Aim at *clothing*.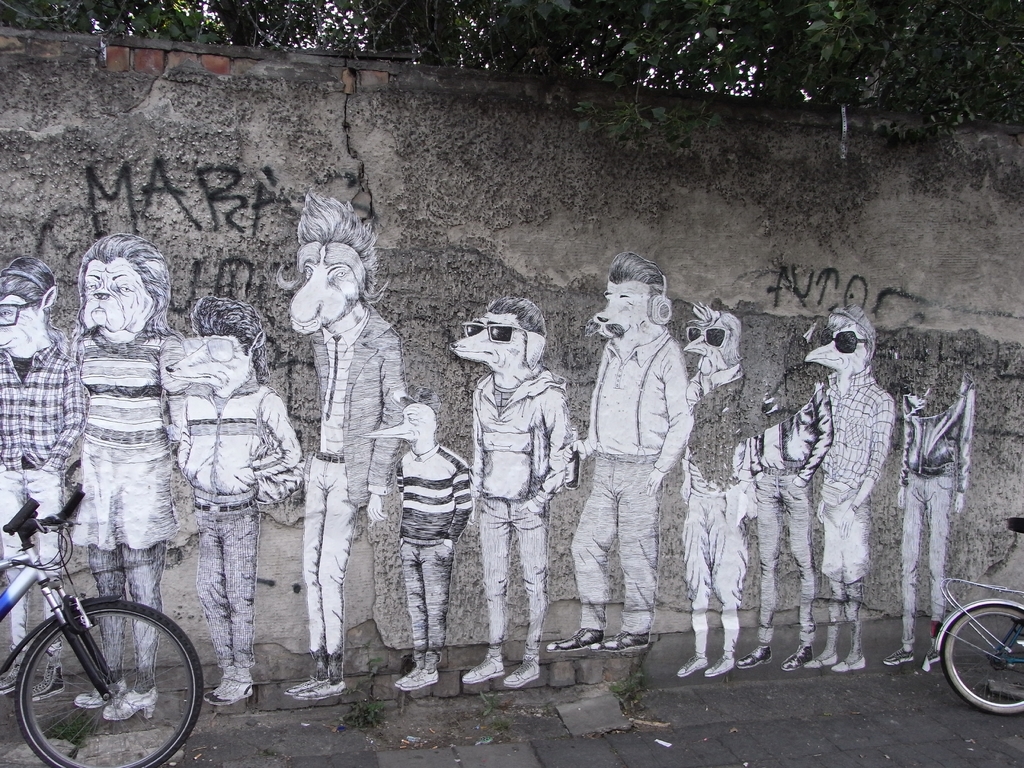
Aimed at <region>299, 301, 409, 653</region>.
